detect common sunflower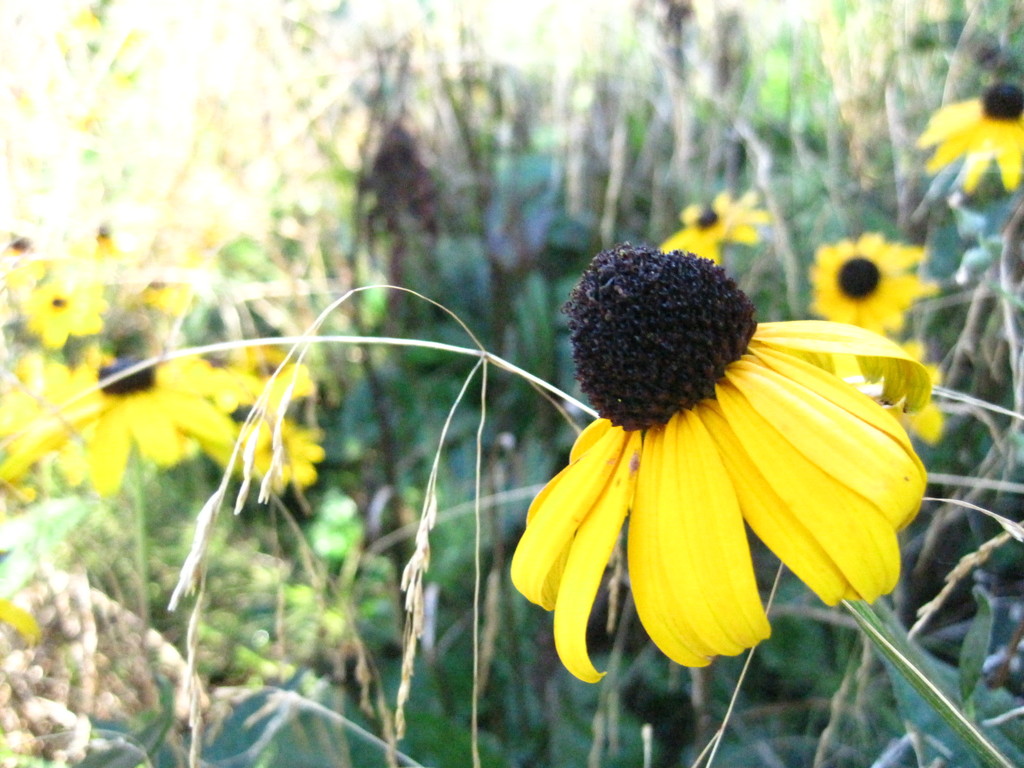
{"x1": 227, "y1": 355, "x2": 316, "y2": 403}
